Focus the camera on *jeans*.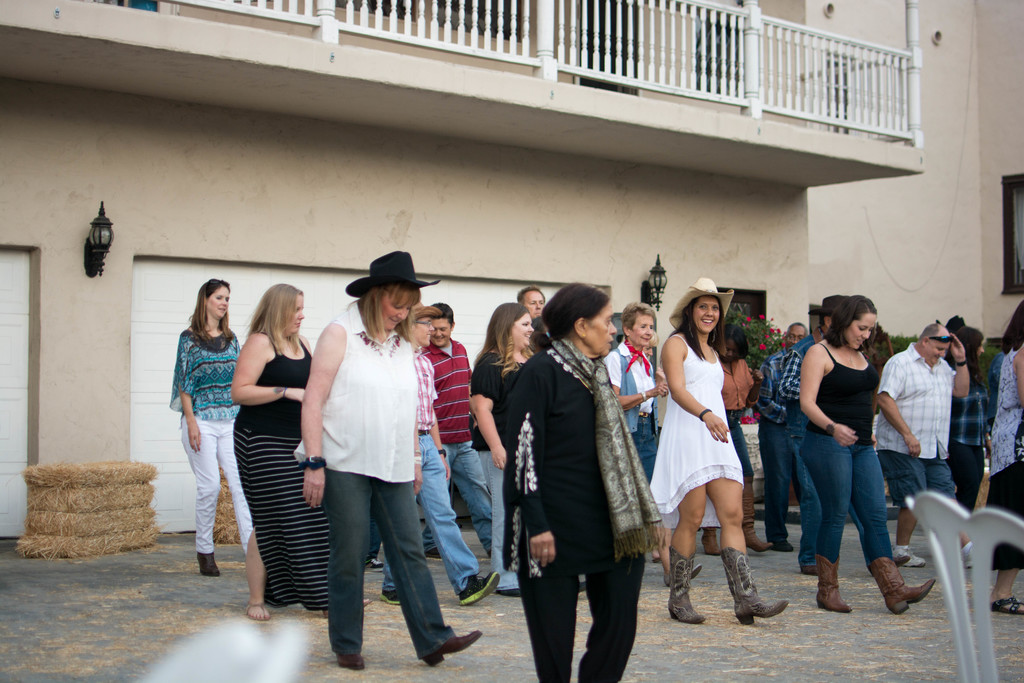
Focus region: 801,432,895,562.
